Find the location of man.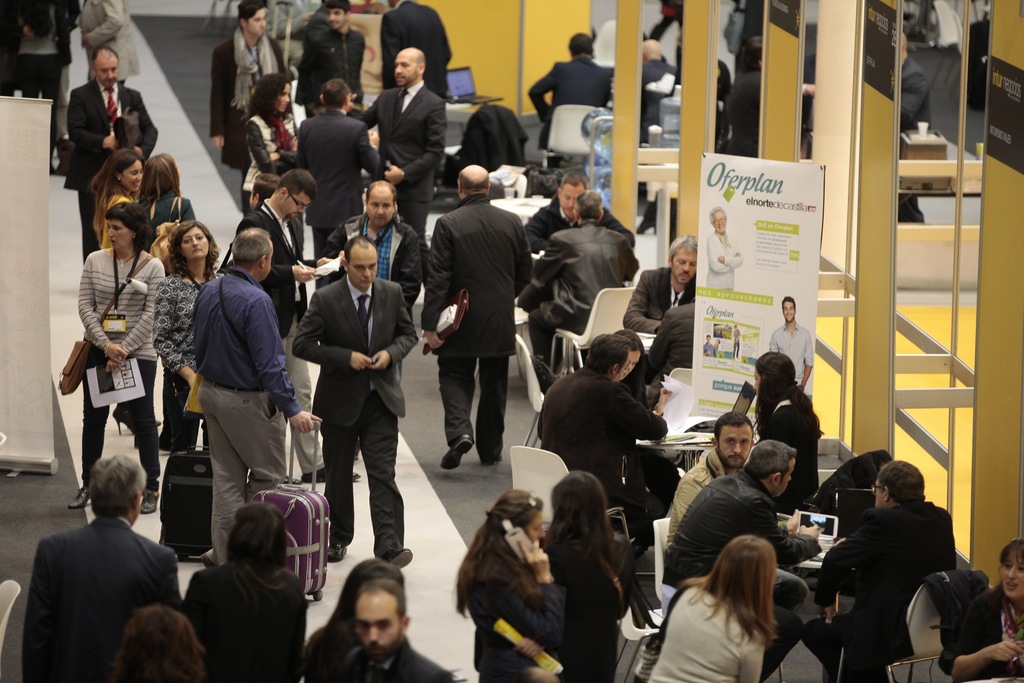
Location: pyautogui.locateOnScreen(330, 577, 454, 682).
